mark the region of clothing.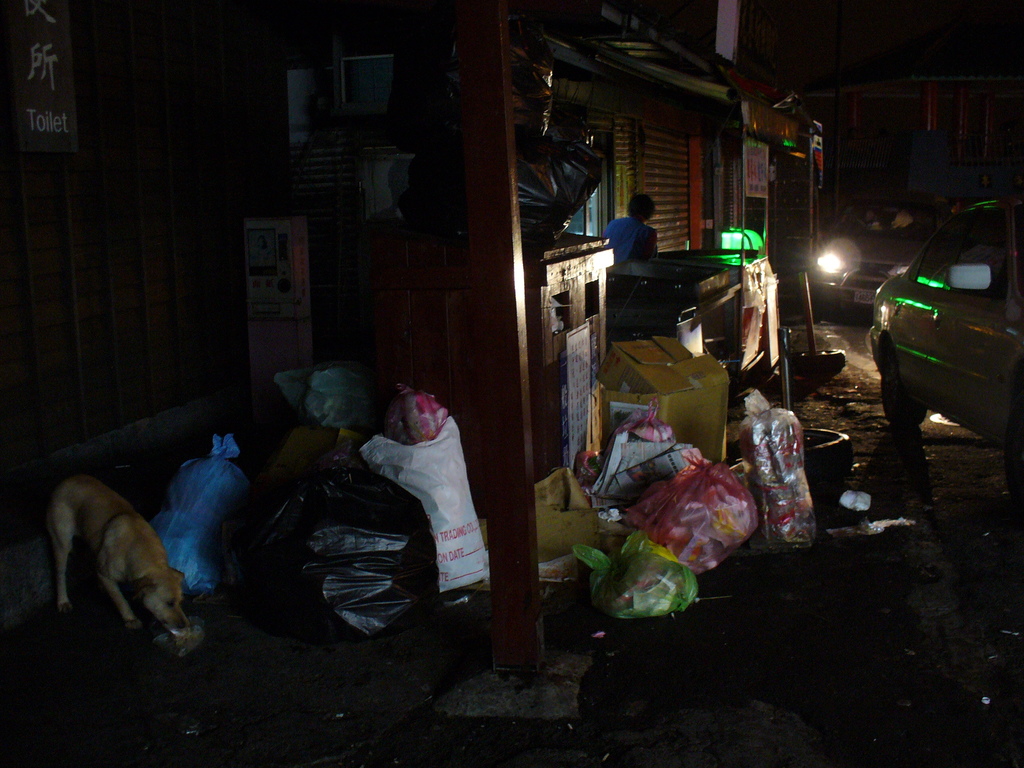
Region: {"left": 602, "top": 216, "right": 659, "bottom": 260}.
